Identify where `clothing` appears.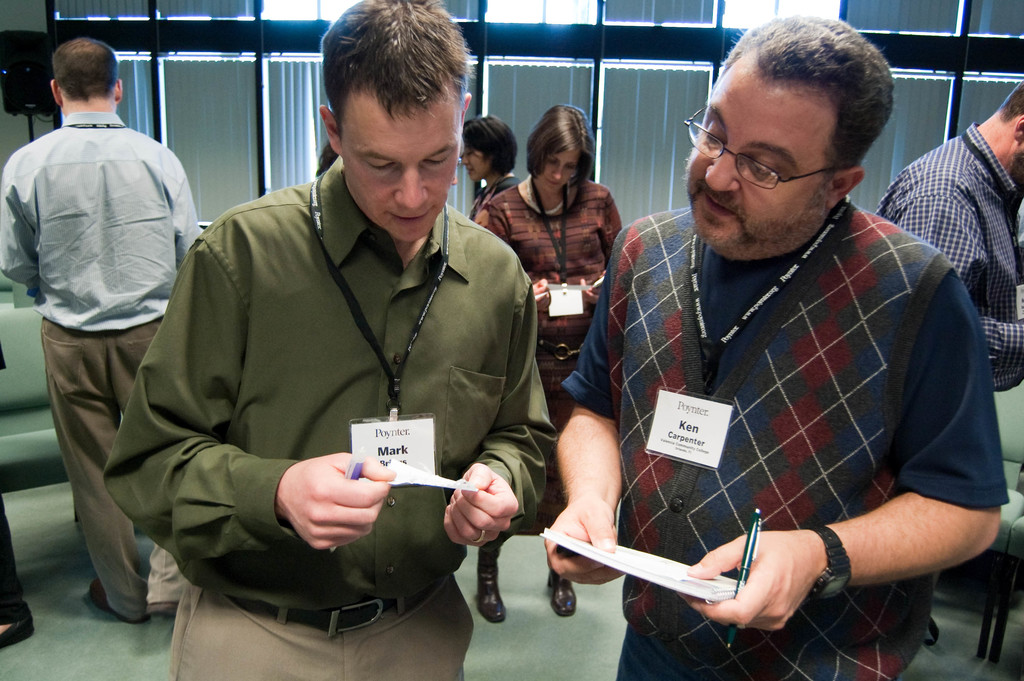
Appears at 0 110 202 621.
